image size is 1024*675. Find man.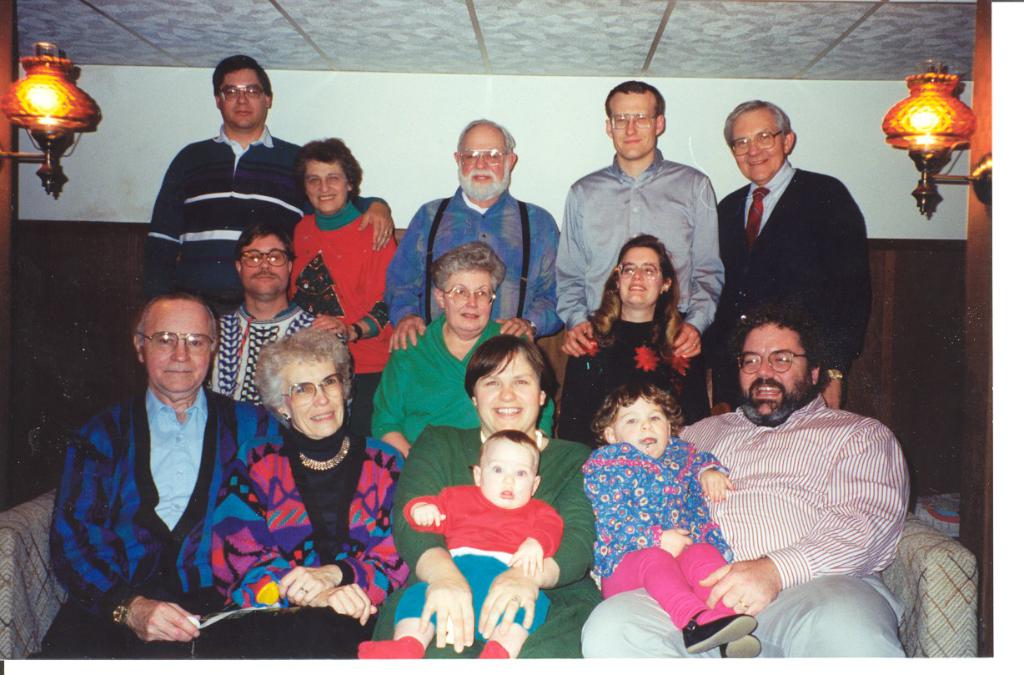
(x1=38, y1=283, x2=286, y2=658).
